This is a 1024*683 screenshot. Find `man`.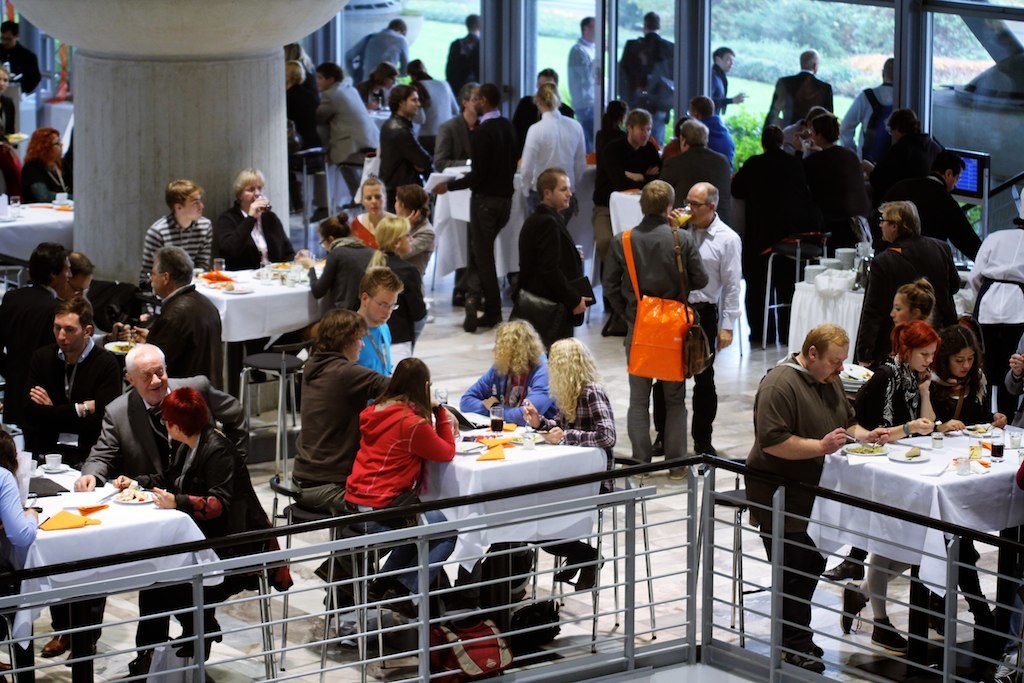
Bounding box: (725,102,893,344).
